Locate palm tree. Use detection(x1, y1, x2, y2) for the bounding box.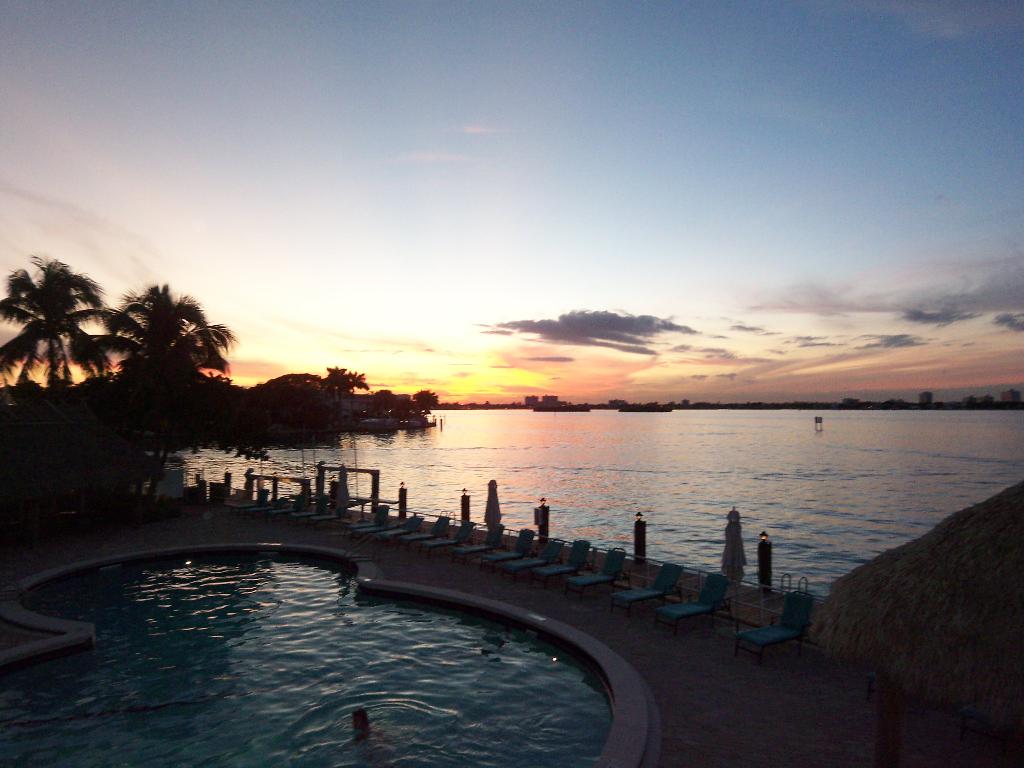
detection(1, 256, 79, 403).
